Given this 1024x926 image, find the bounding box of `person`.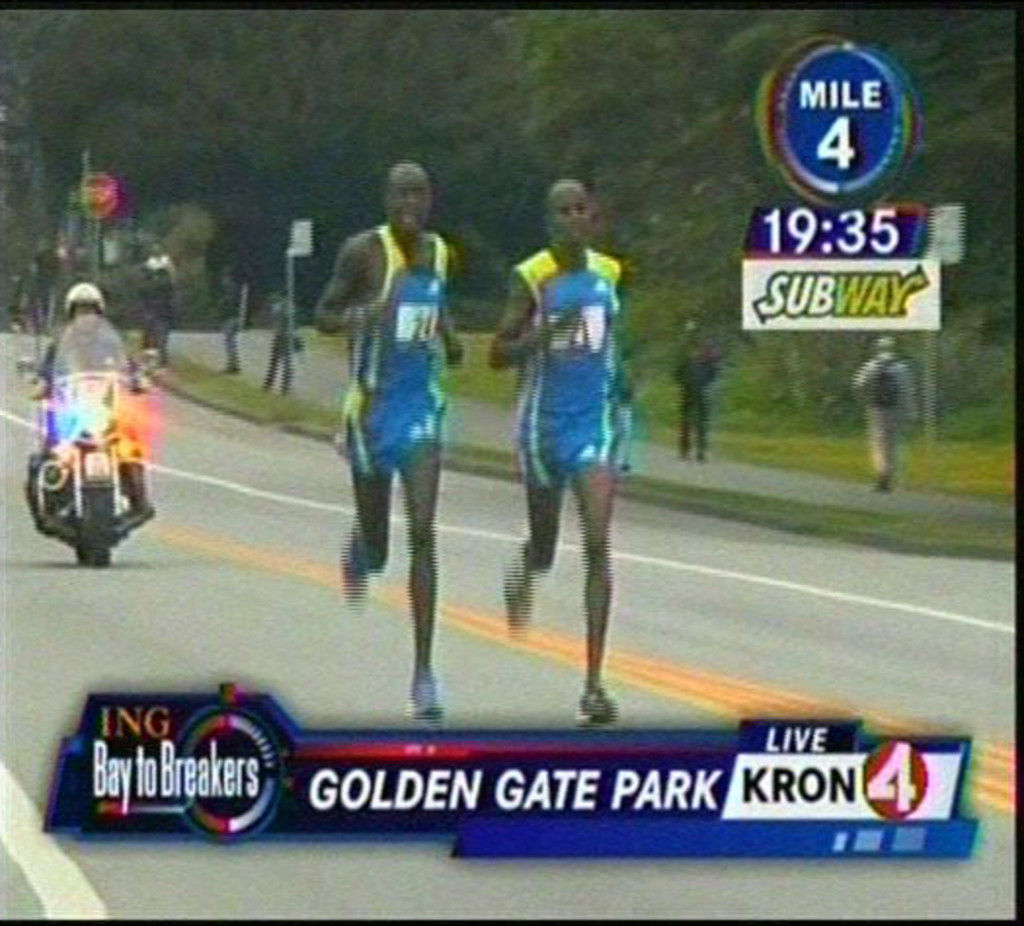
detection(667, 310, 722, 470).
